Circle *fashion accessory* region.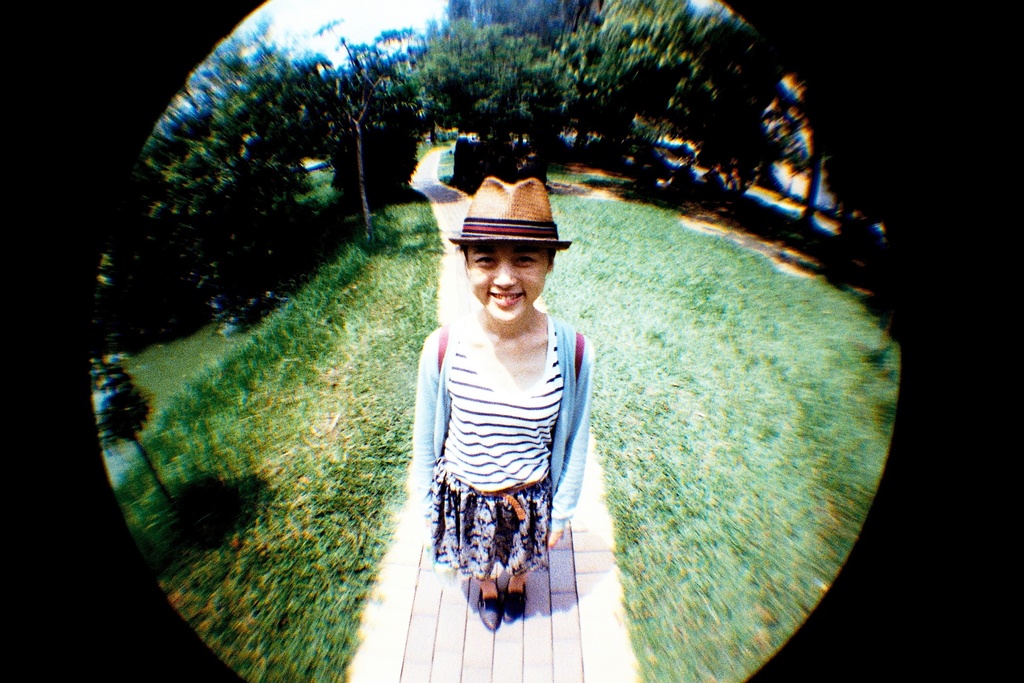
Region: locate(451, 176, 570, 250).
